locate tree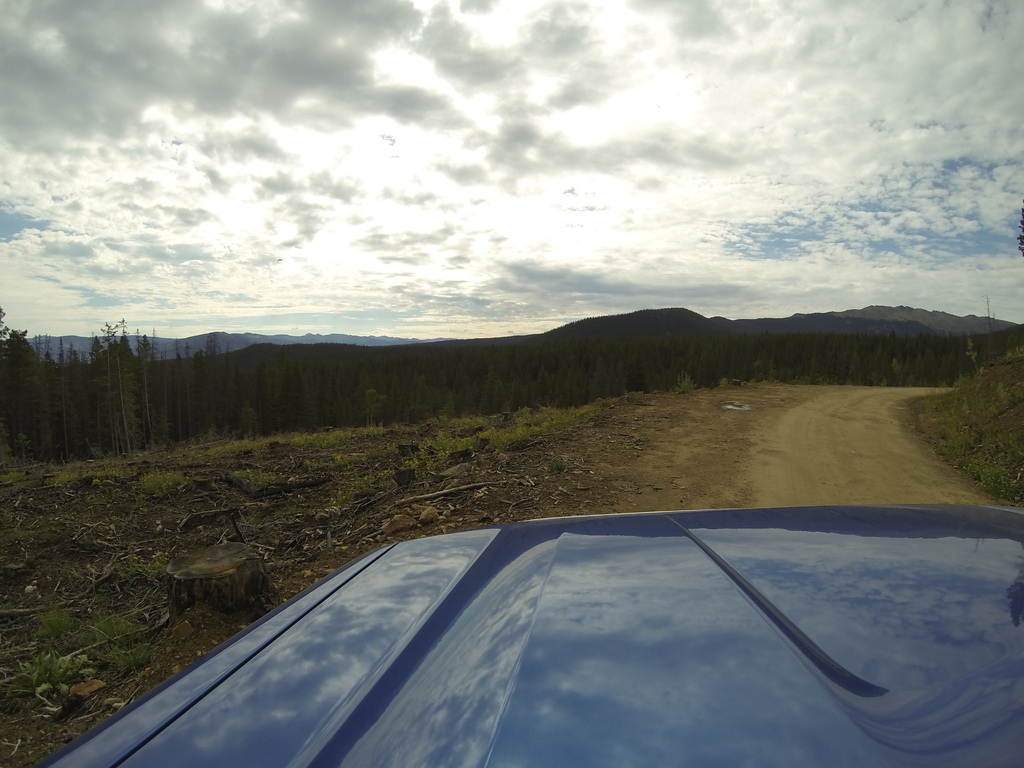
<box>55,338,90,450</box>
